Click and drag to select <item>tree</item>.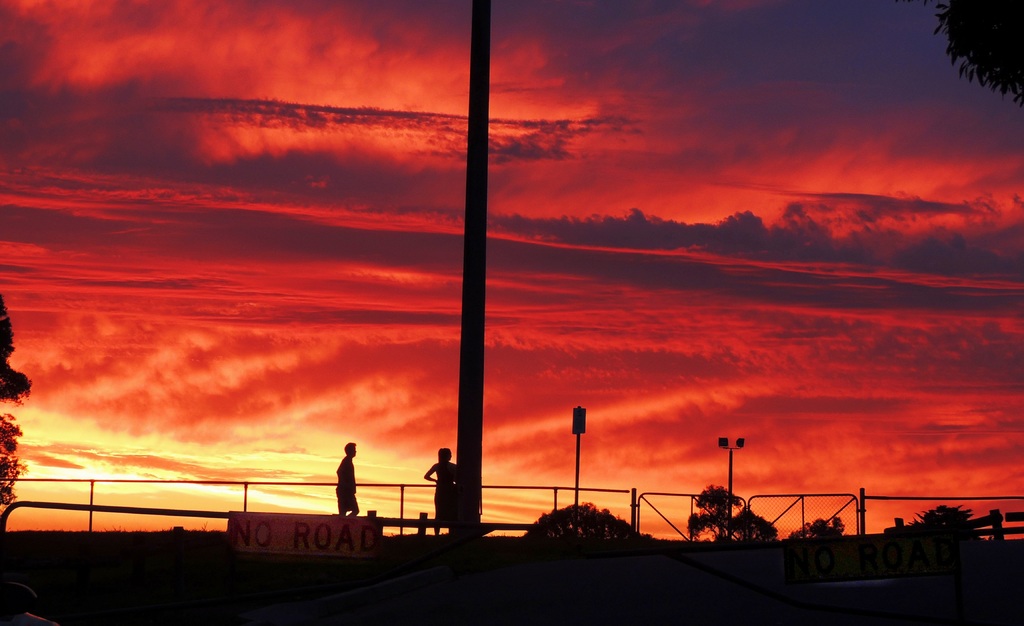
Selection: region(949, 3, 1016, 94).
